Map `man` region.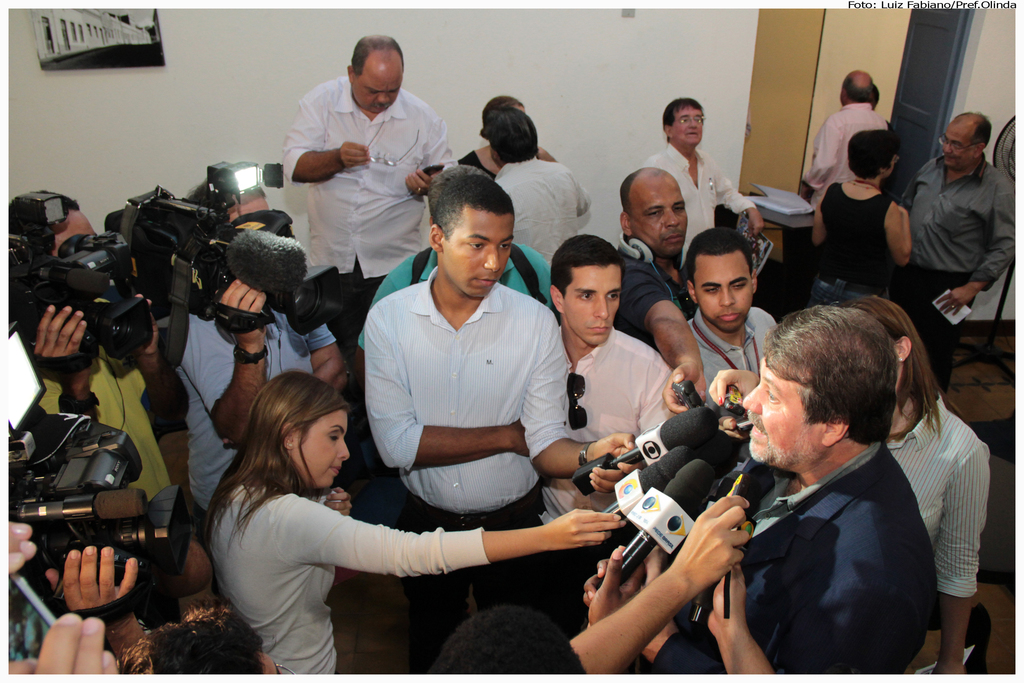
Mapped to region(35, 185, 173, 504).
